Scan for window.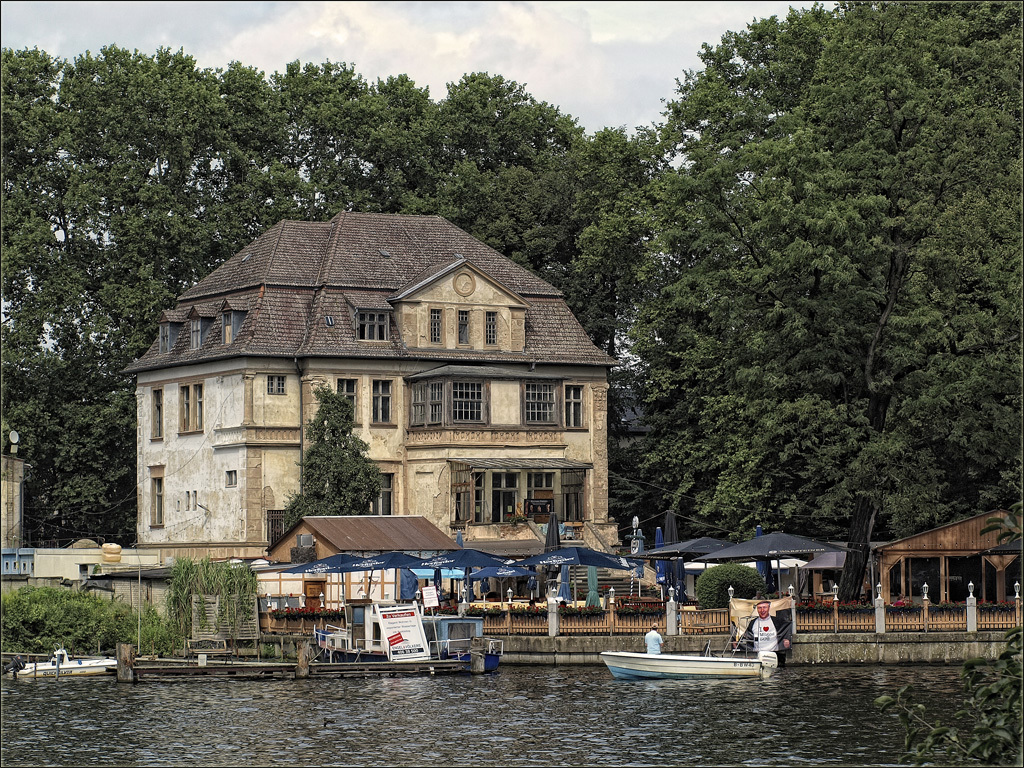
Scan result: region(266, 374, 288, 398).
